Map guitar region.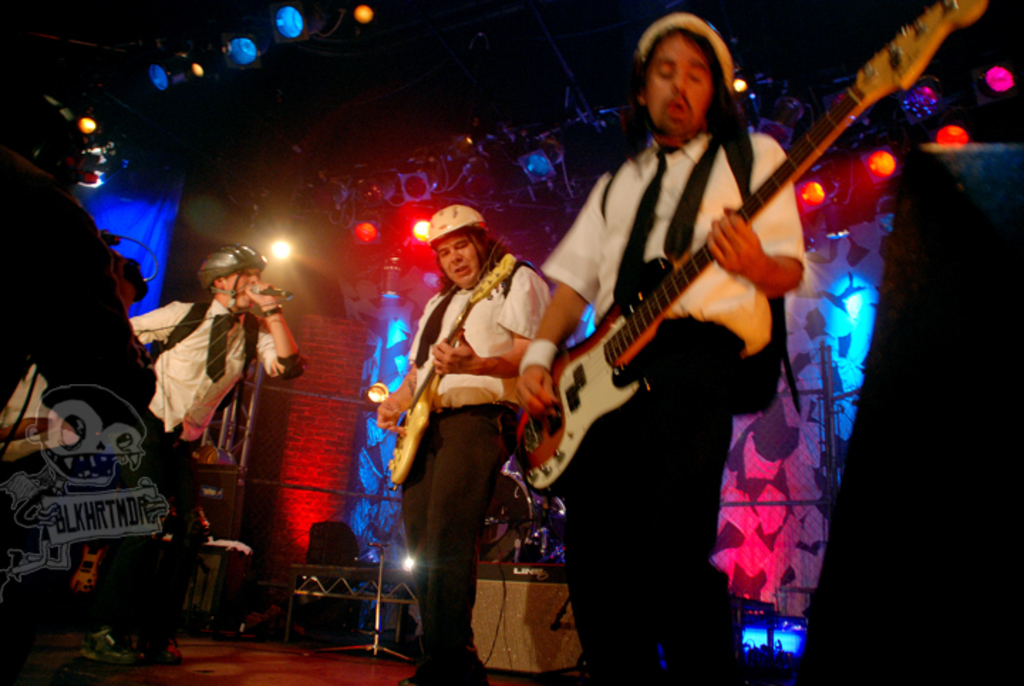
Mapped to 381:248:518:490.
